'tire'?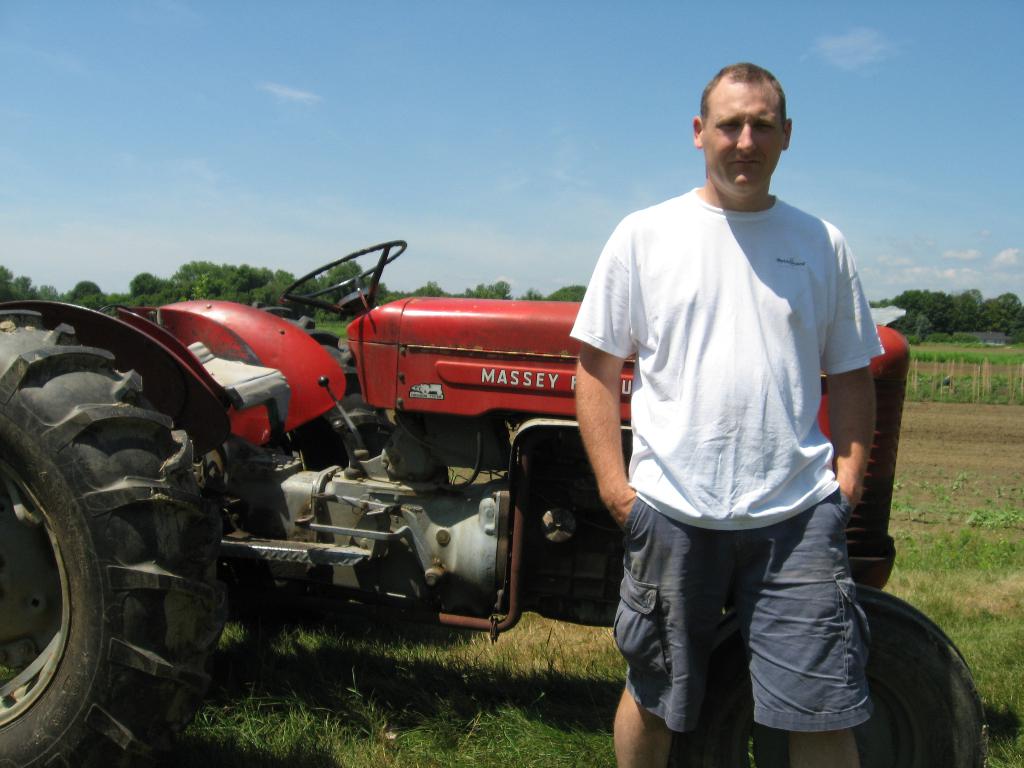
bbox(0, 309, 222, 765)
